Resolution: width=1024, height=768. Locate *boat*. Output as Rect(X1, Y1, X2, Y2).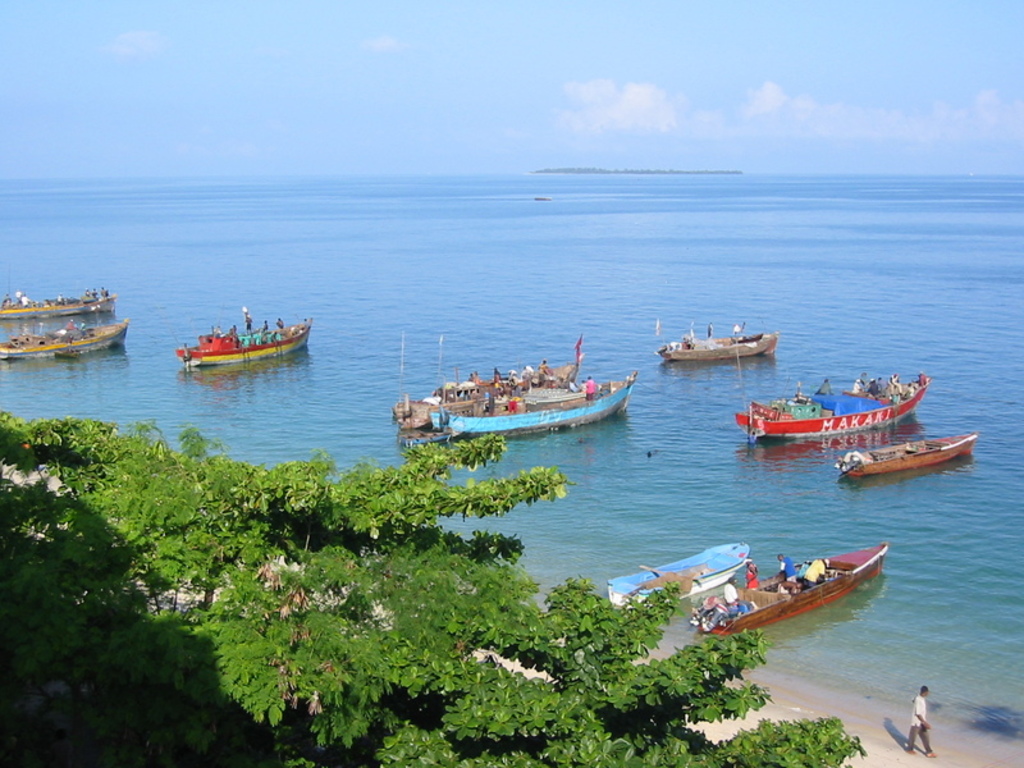
Rect(172, 316, 312, 364).
